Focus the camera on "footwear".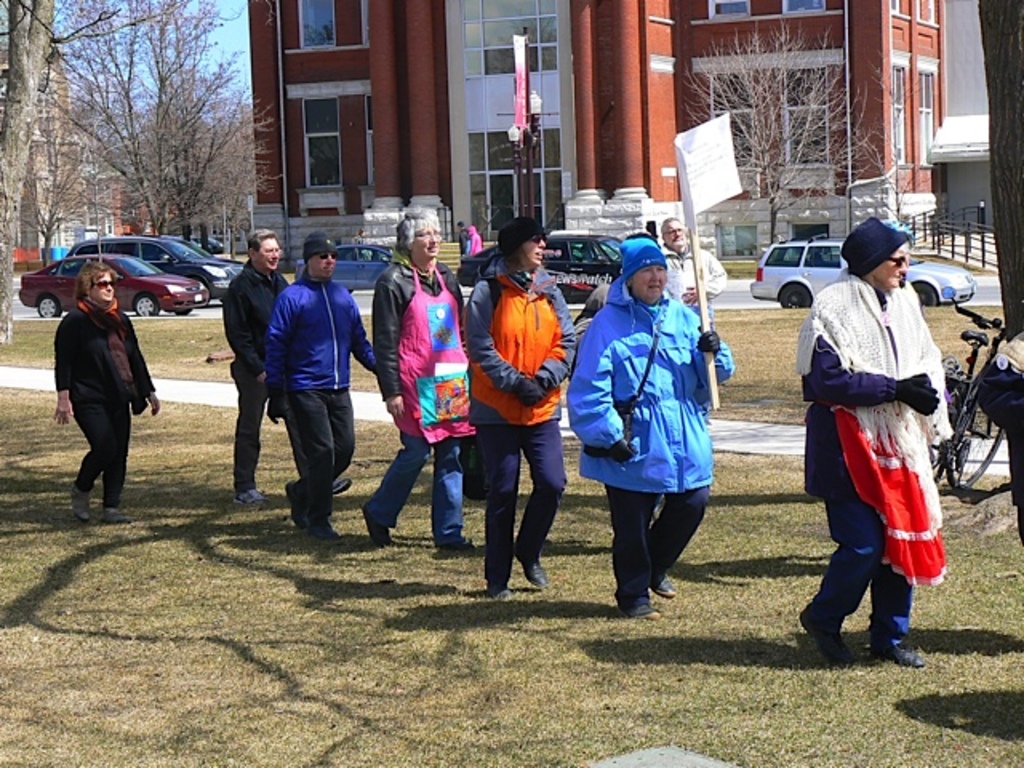
Focus region: box=[798, 606, 859, 667].
